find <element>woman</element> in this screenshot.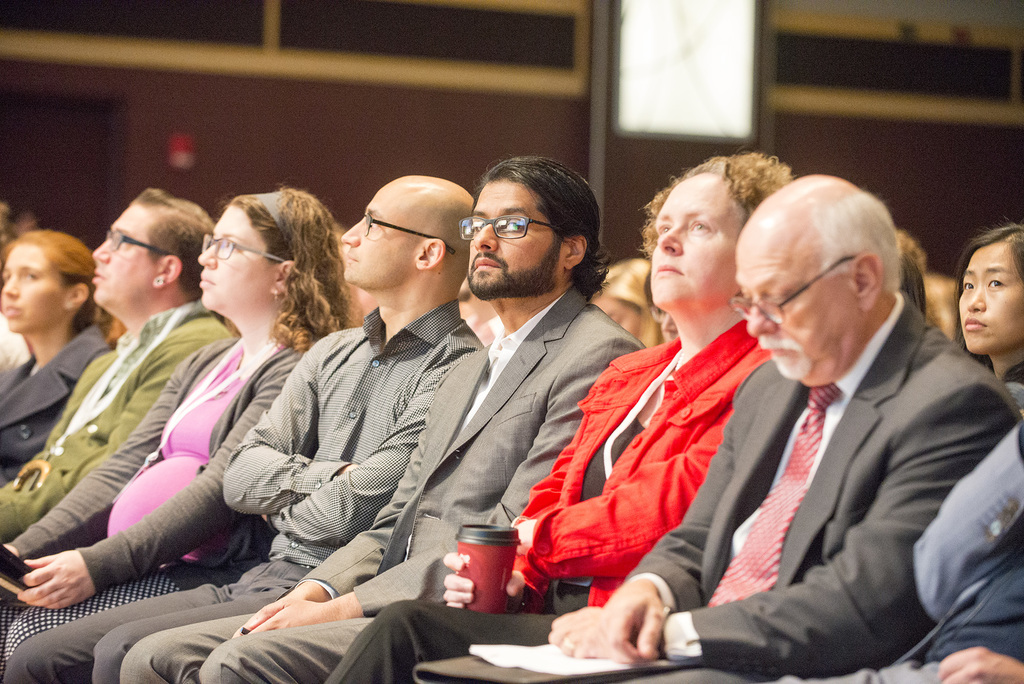
The bounding box for <element>woman</element> is (0, 226, 123, 486).
